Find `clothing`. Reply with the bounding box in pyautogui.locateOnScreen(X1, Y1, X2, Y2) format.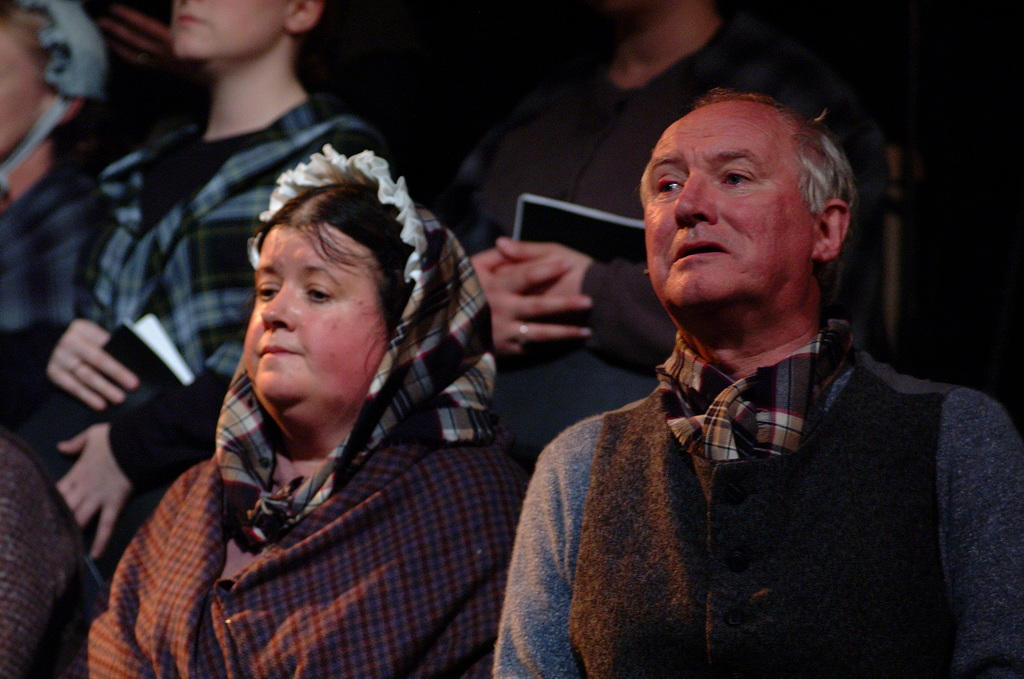
pyautogui.locateOnScreen(0, 160, 105, 429).
